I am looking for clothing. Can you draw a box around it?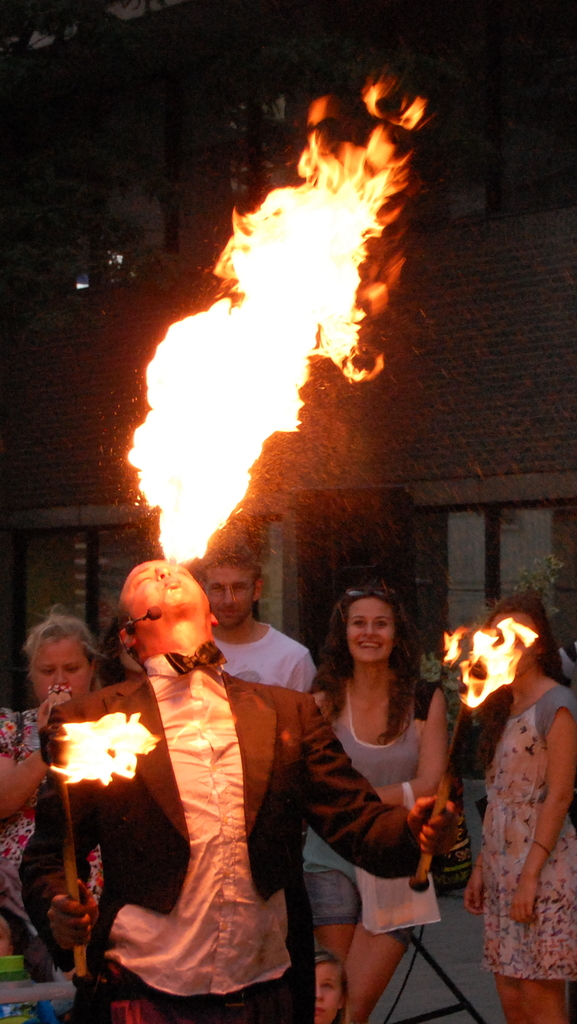
Sure, the bounding box is rect(209, 611, 321, 707).
